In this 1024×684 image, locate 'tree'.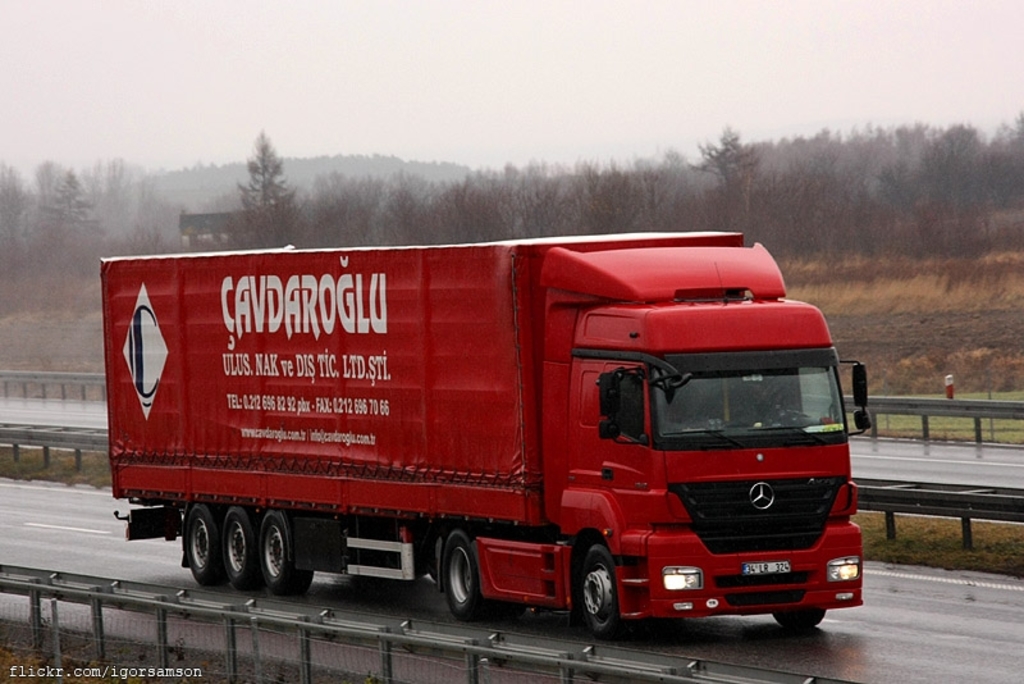
Bounding box: <bbox>872, 111, 1006, 246</bbox>.
